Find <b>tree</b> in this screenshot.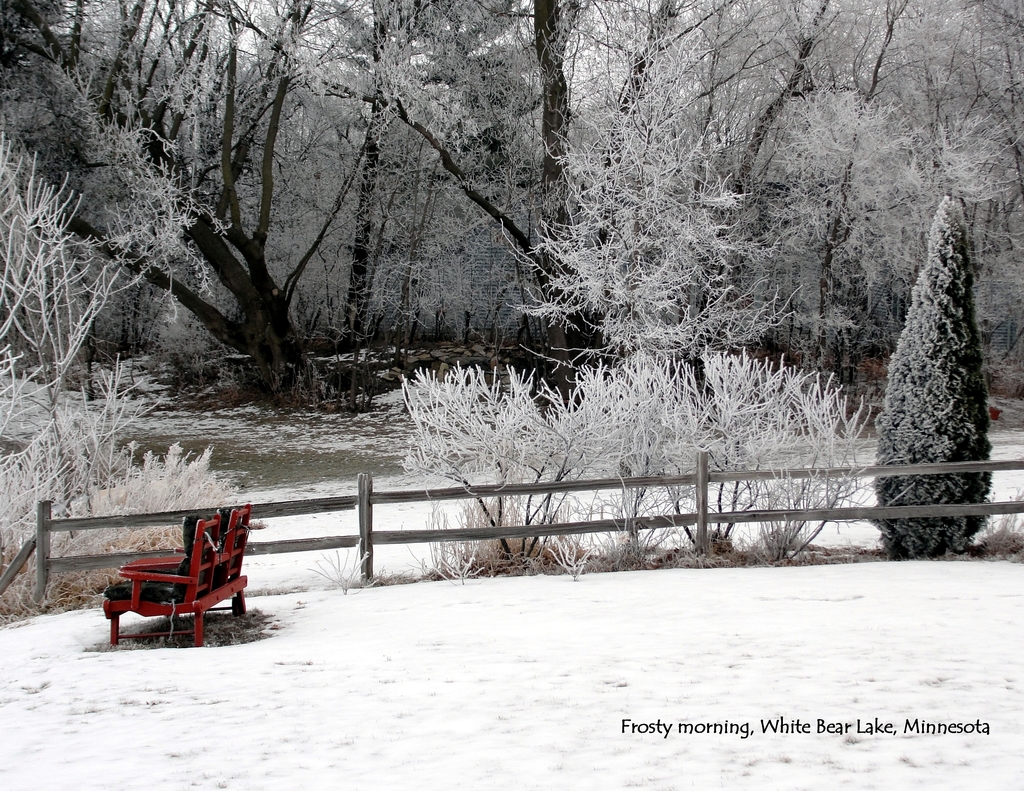
The bounding box for <b>tree</b> is box=[656, 0, 1023, 406].
